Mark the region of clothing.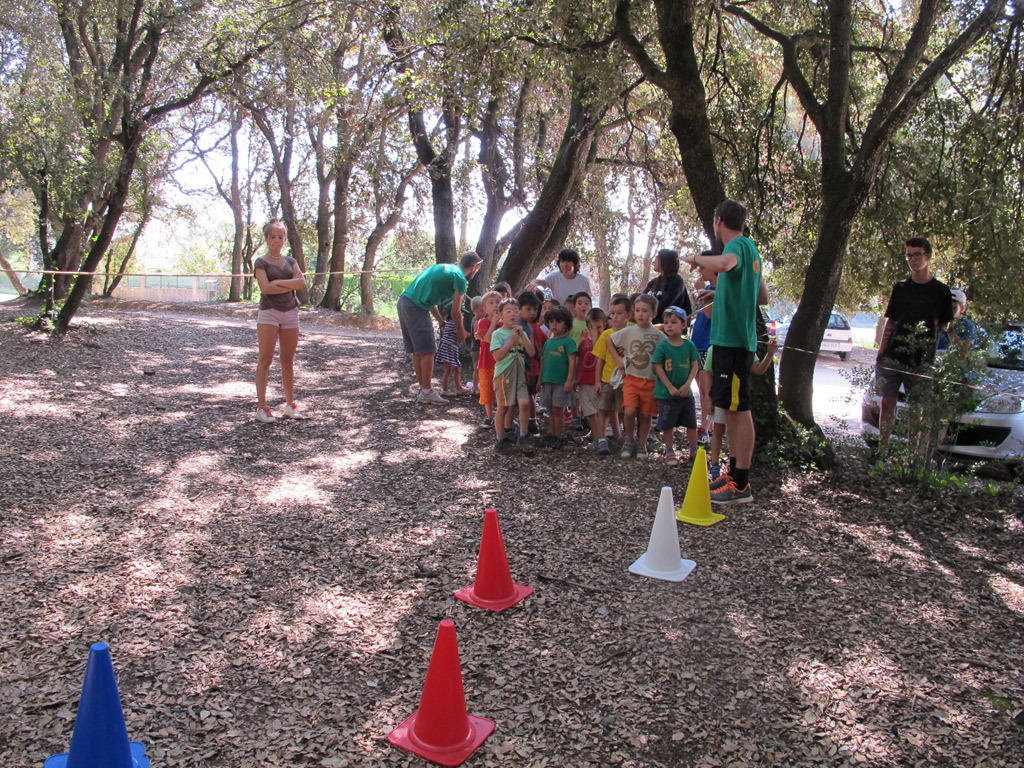
Region: detection(473, 319, 490, 416).
